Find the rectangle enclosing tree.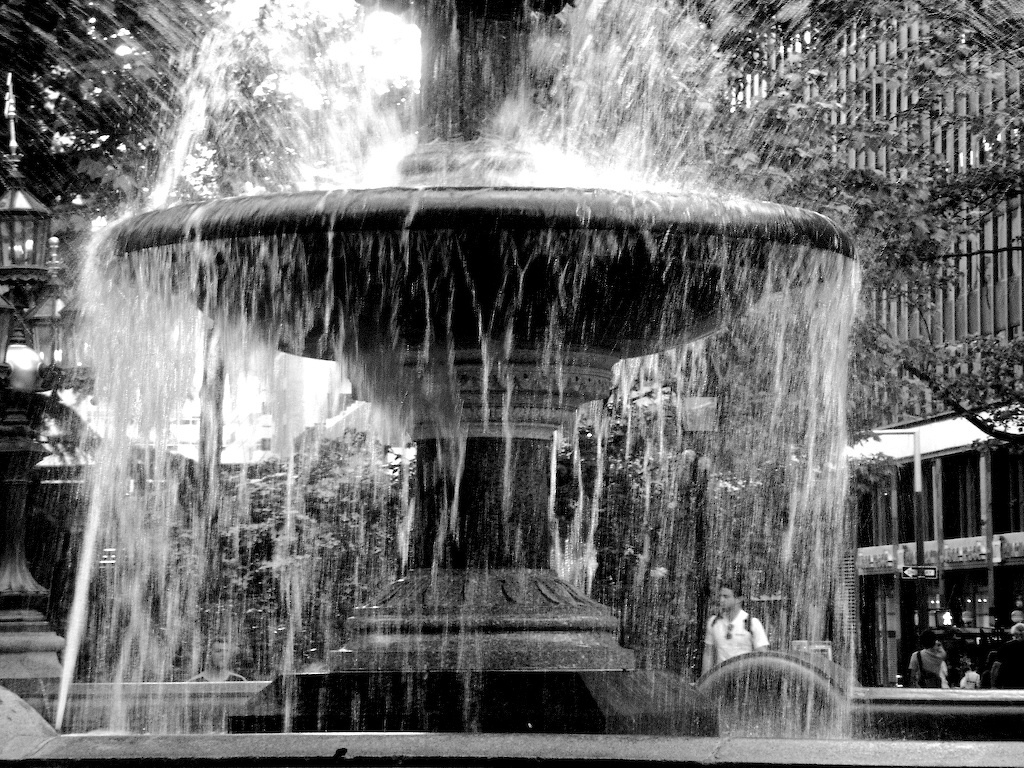
(487,0,1023,463).
